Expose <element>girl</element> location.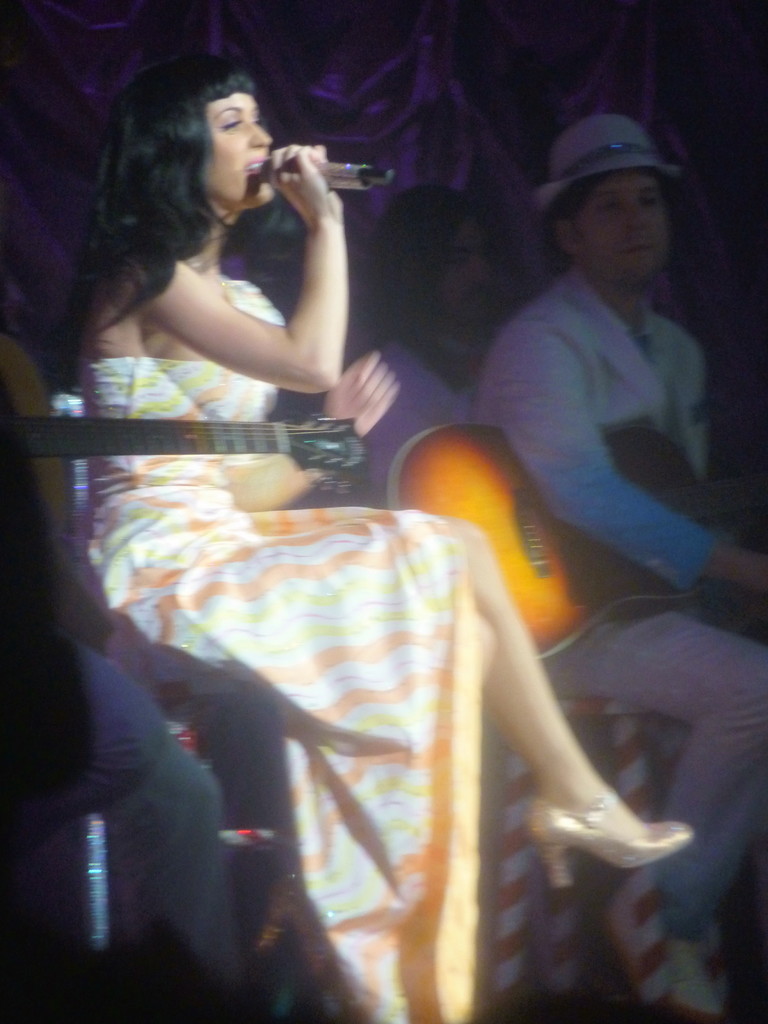
Exposed at crop(85, 47, 694, 1023).
